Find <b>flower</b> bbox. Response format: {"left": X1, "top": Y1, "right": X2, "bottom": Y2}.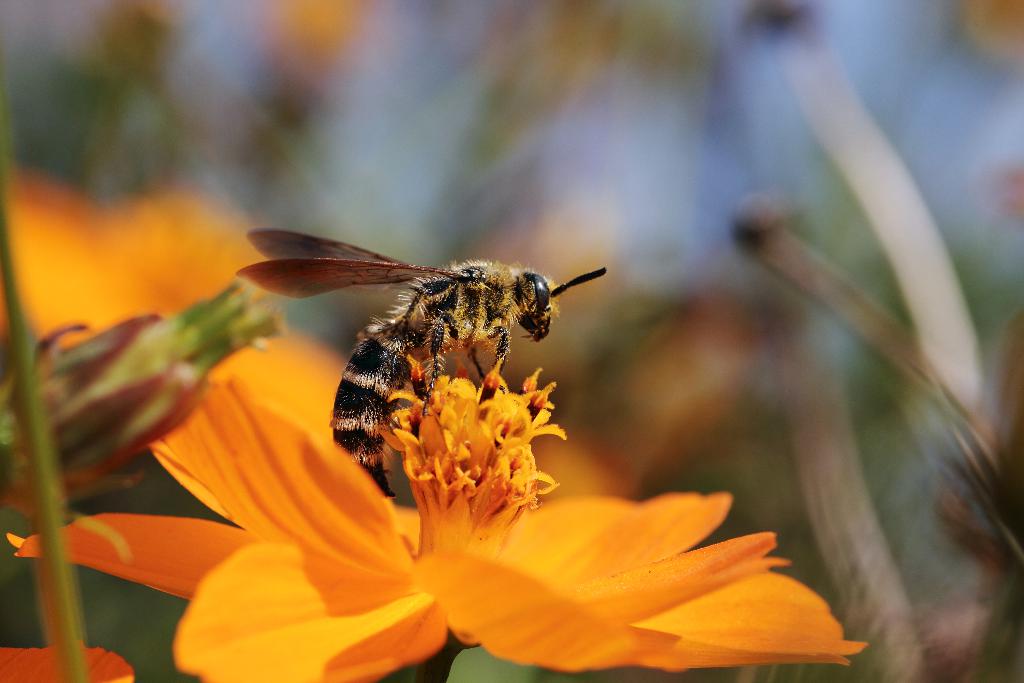
{"left": 60, "top": 253, "right": 819, "bottom": 669}.
